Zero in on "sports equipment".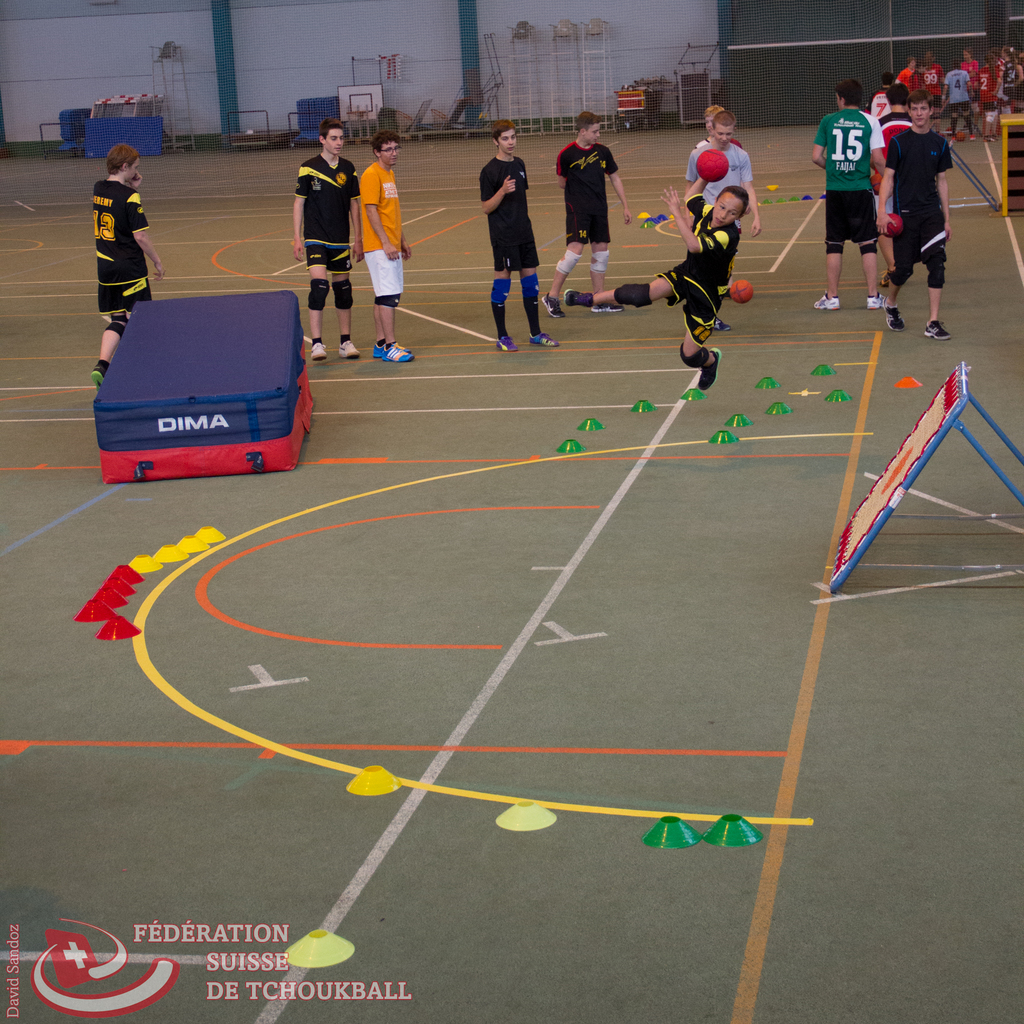
Zeroed in: 944/141/1000/211.
